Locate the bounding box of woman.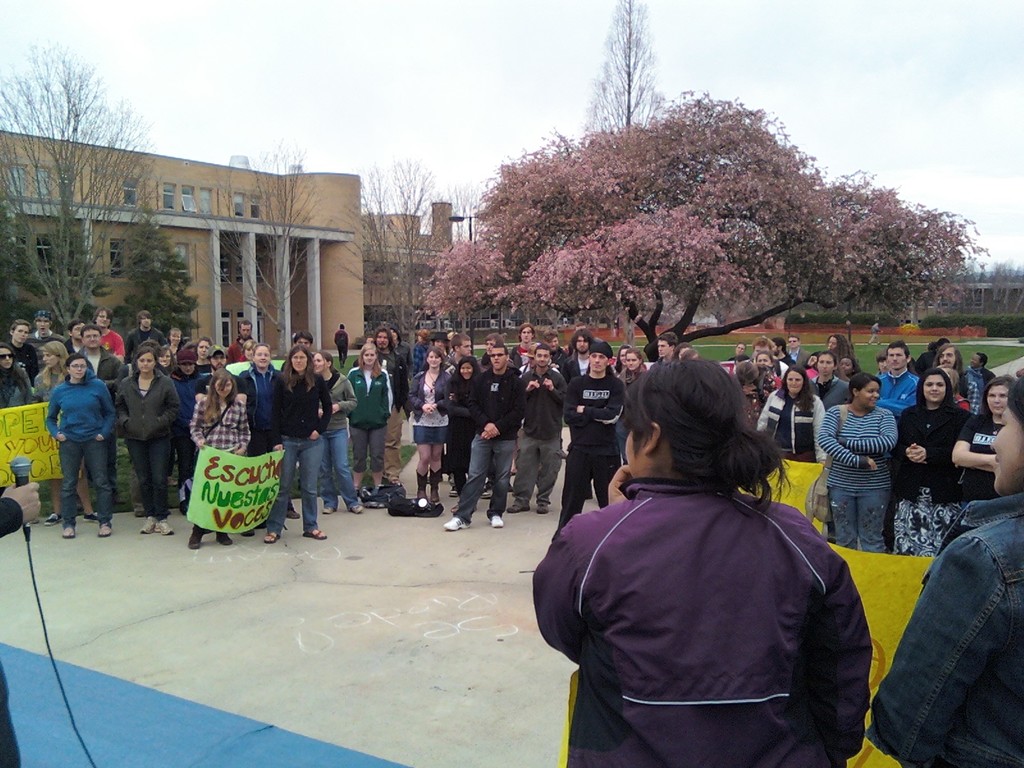
Bounding box: locate(894, 368, 977, 564).
